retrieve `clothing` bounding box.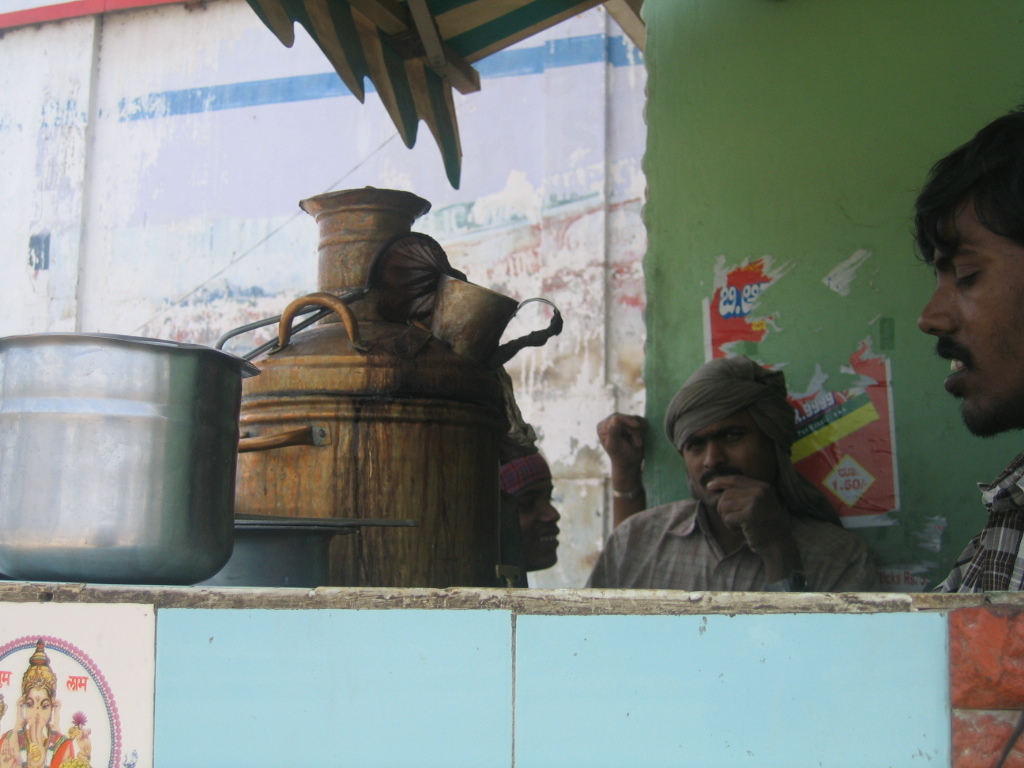
Bounding box: bbox=(934, 447, 1023, 596).
